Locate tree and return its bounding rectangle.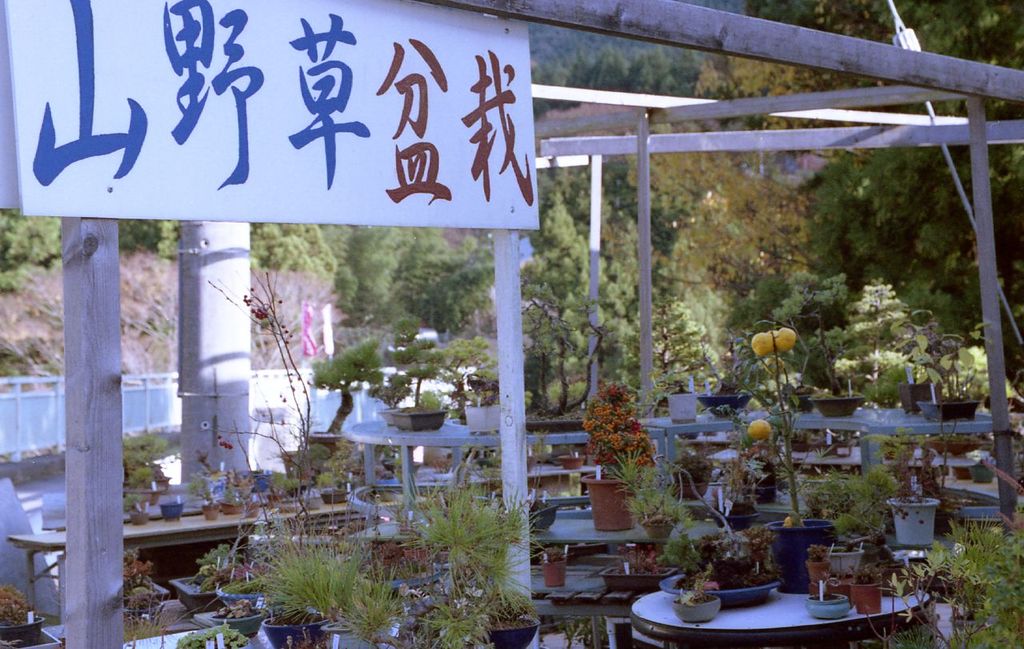
left=830, top=471, right=899, bottom=567.
